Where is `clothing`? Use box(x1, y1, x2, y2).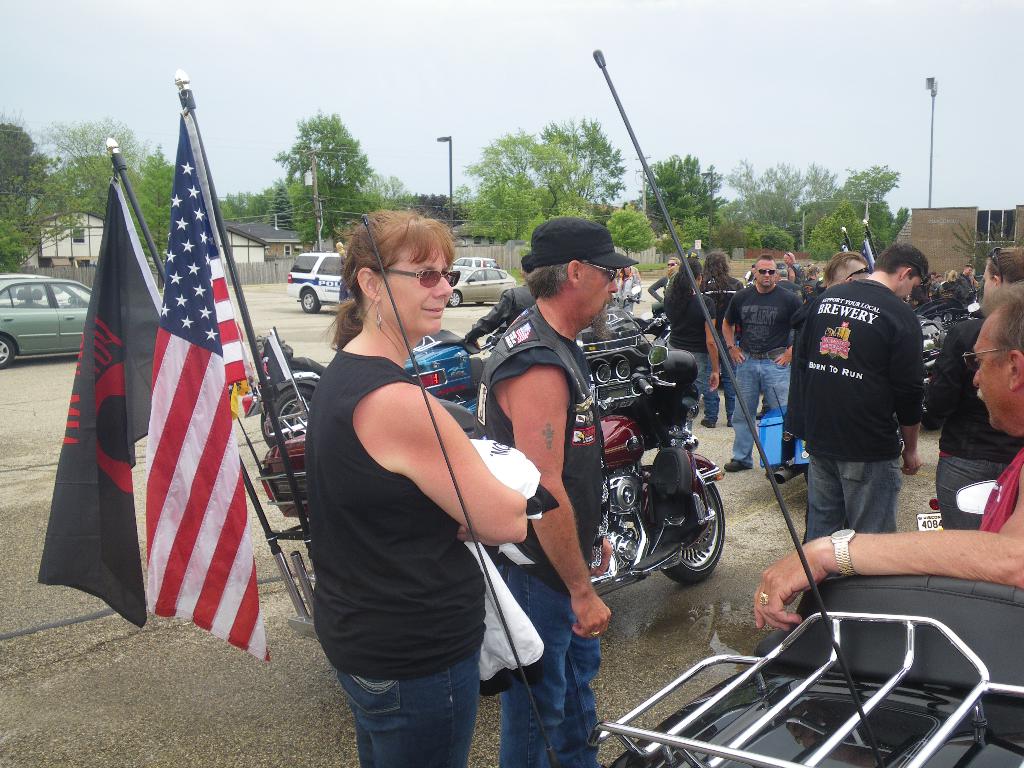
box(475, 305, 605, 767).
